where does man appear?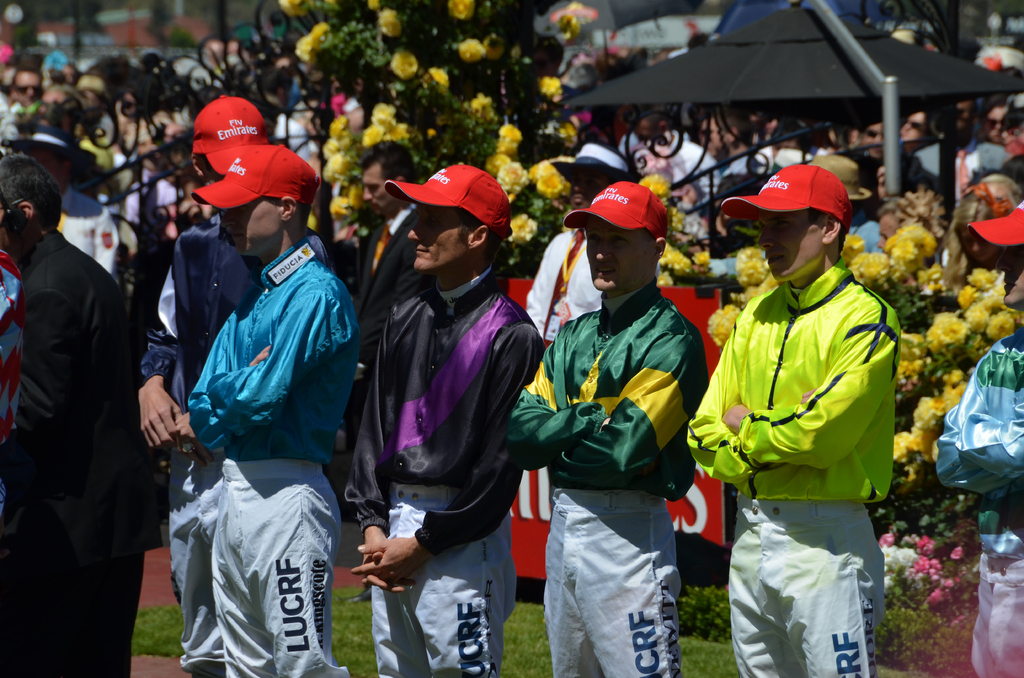
Appears at select_region(4, 149, 162, 650).
